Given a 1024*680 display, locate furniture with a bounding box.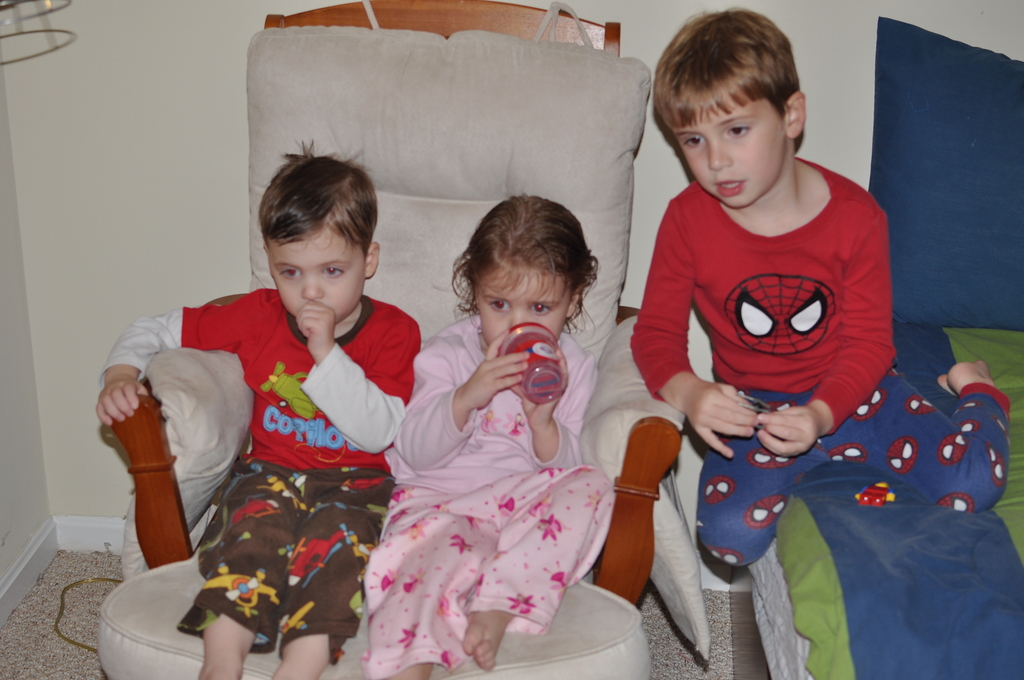
Located: bbox=(94, 0, 683, 679).
